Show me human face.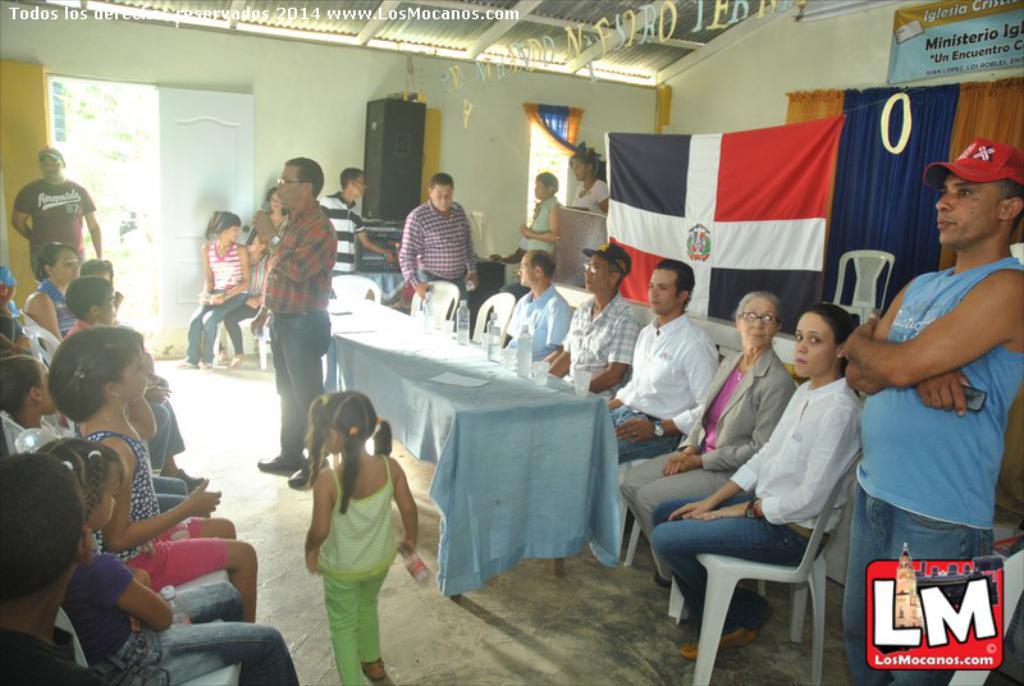
human face is here: rect(38, 155, 58, 178).
